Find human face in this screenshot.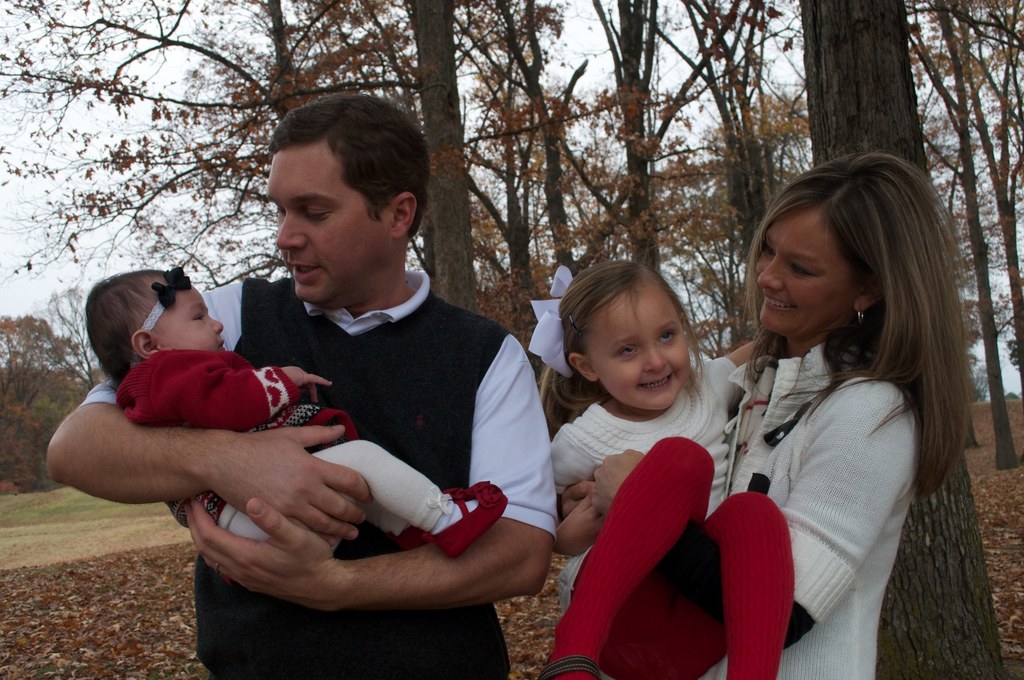
The bounding box for human face is (x1=581, y1=285, x2=687, y2=411).
